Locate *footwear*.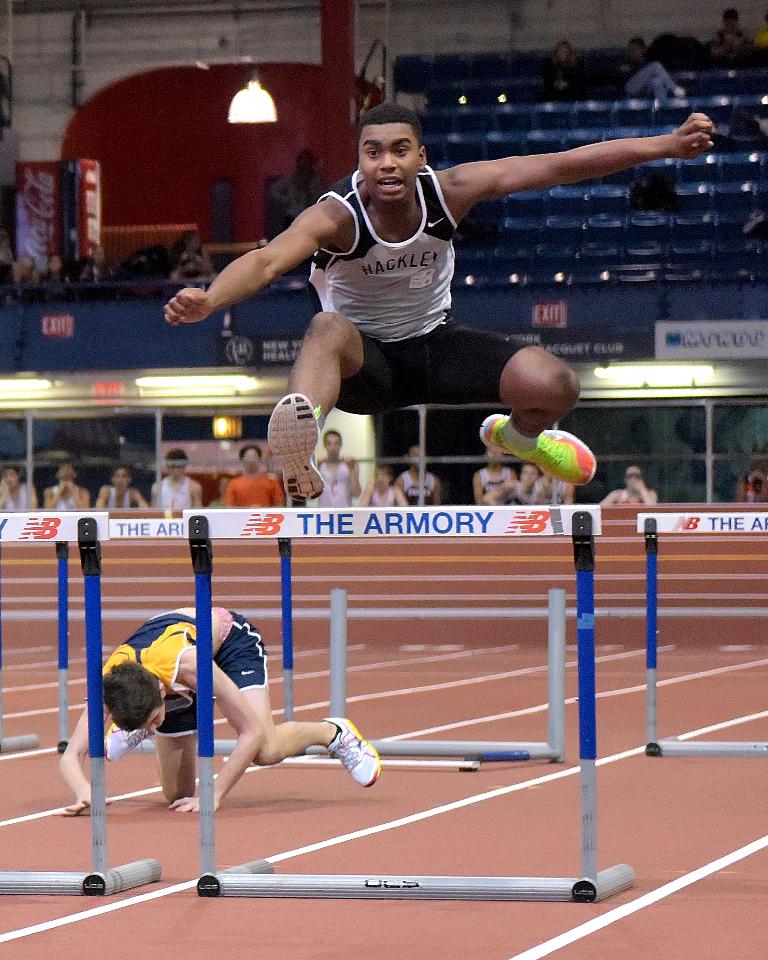
Bounding box: detection(324, 716, 380, 788).
